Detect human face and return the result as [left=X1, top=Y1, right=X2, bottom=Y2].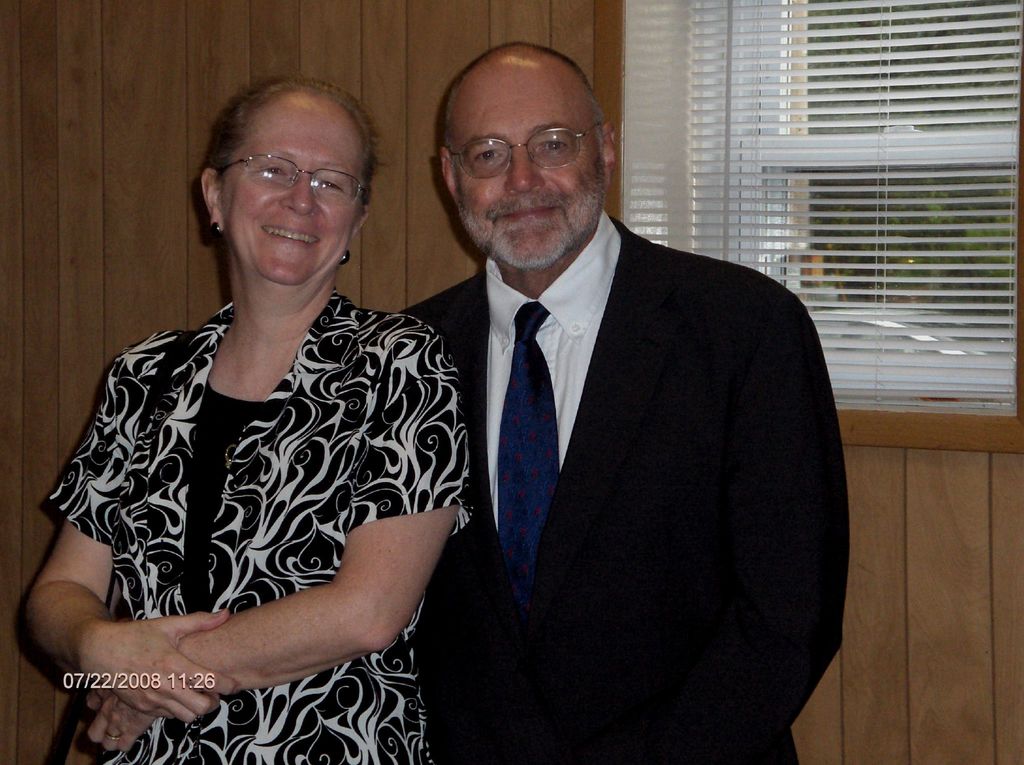
[left=223, top=96, right=369, bottom=279].
